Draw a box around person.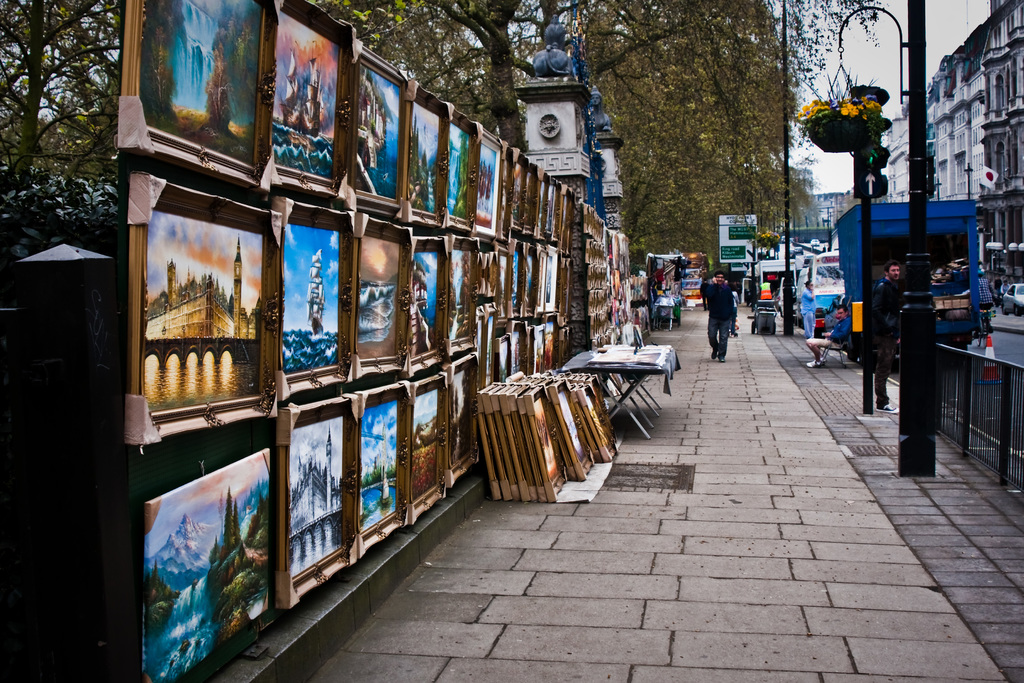
locate(876, 259, 906, 409).
